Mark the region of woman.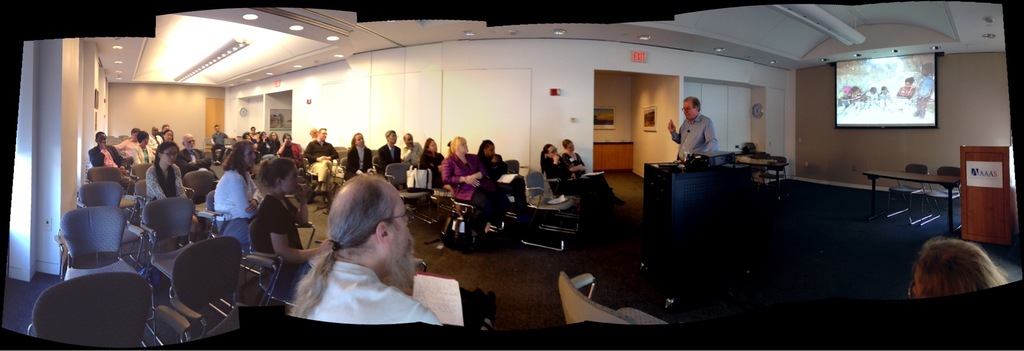
Region: [536,144,595,213].
